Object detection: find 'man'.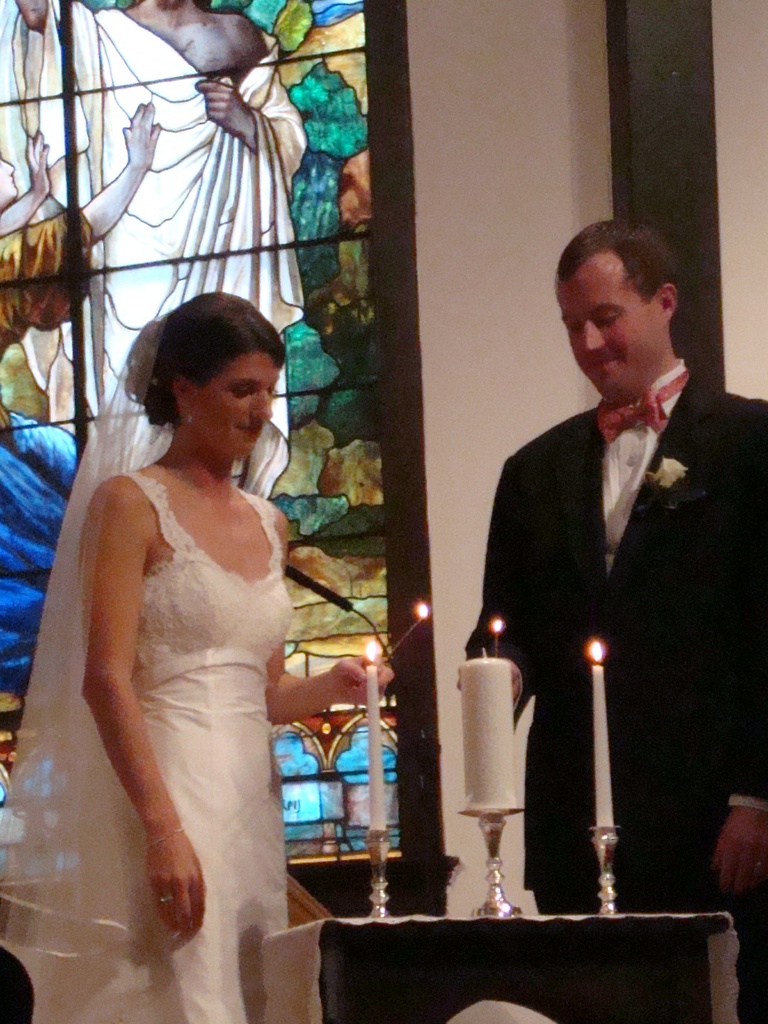
x1=472 y1=226 x2=742 y2=877.
